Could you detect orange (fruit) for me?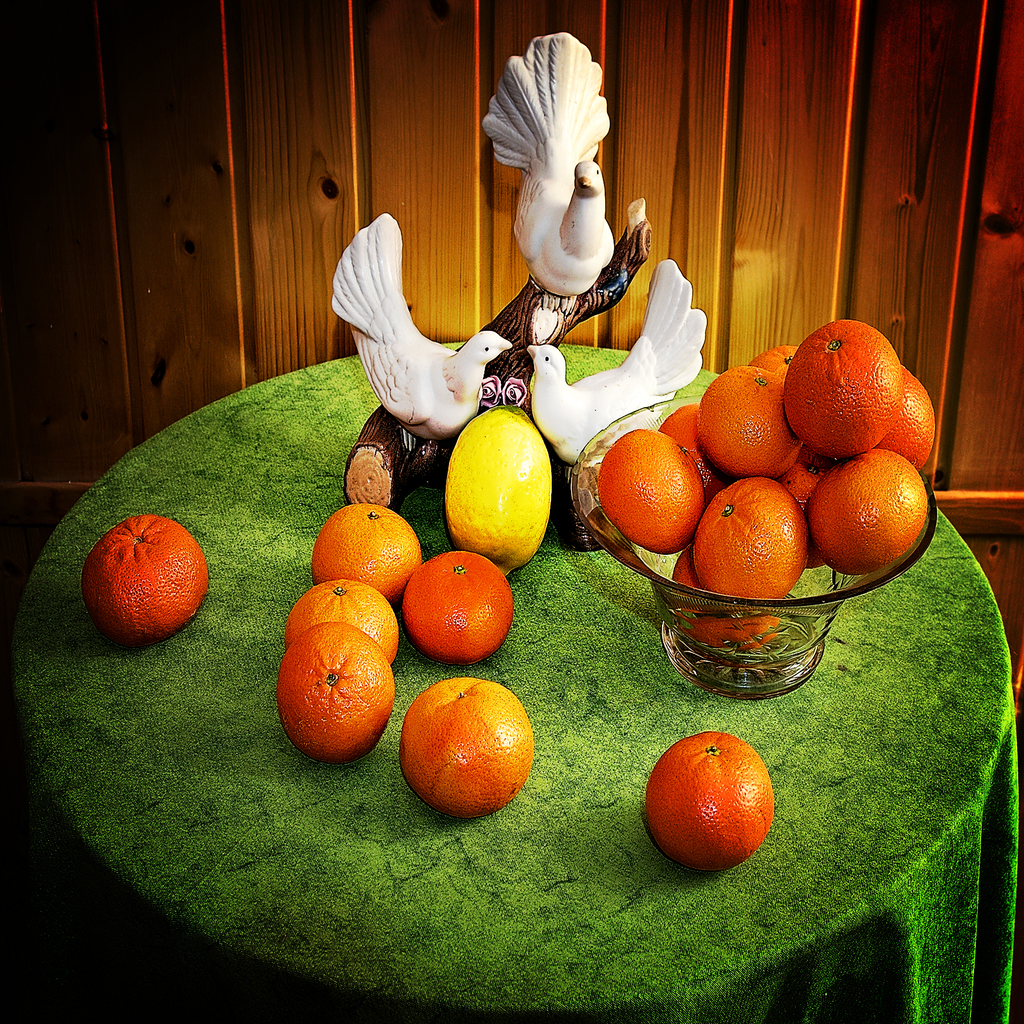
Detection result: 408:687:564:801.
